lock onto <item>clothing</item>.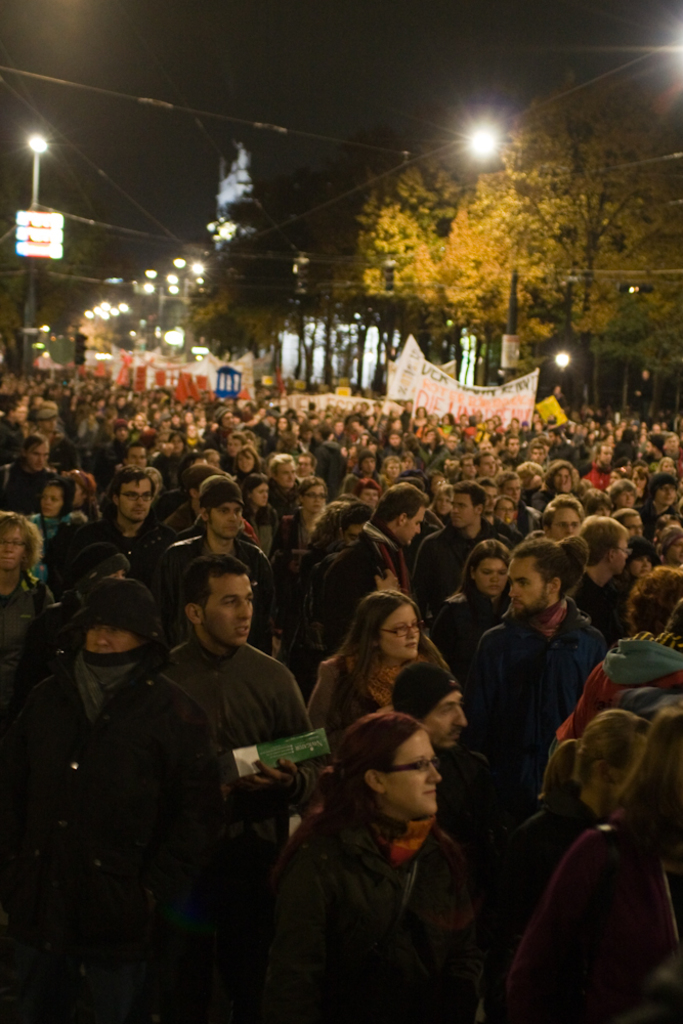
Locked: x1=168, y1=626, x2=328, y2=776.
